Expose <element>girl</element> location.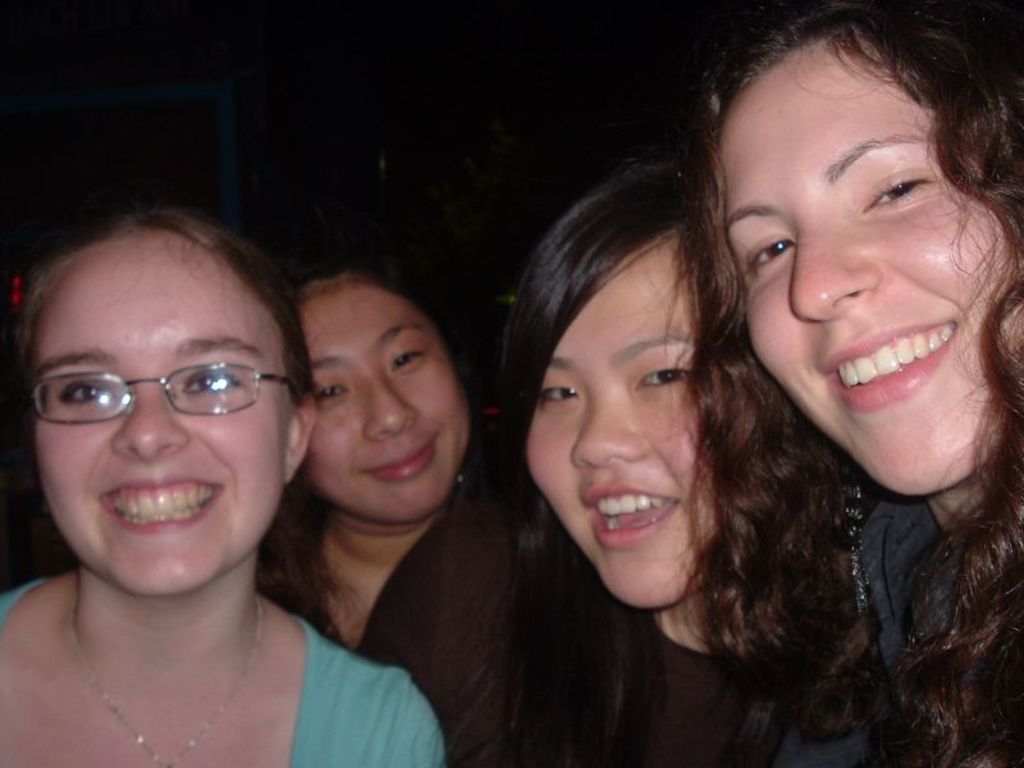
Exposed at 653,0,1023,767.
